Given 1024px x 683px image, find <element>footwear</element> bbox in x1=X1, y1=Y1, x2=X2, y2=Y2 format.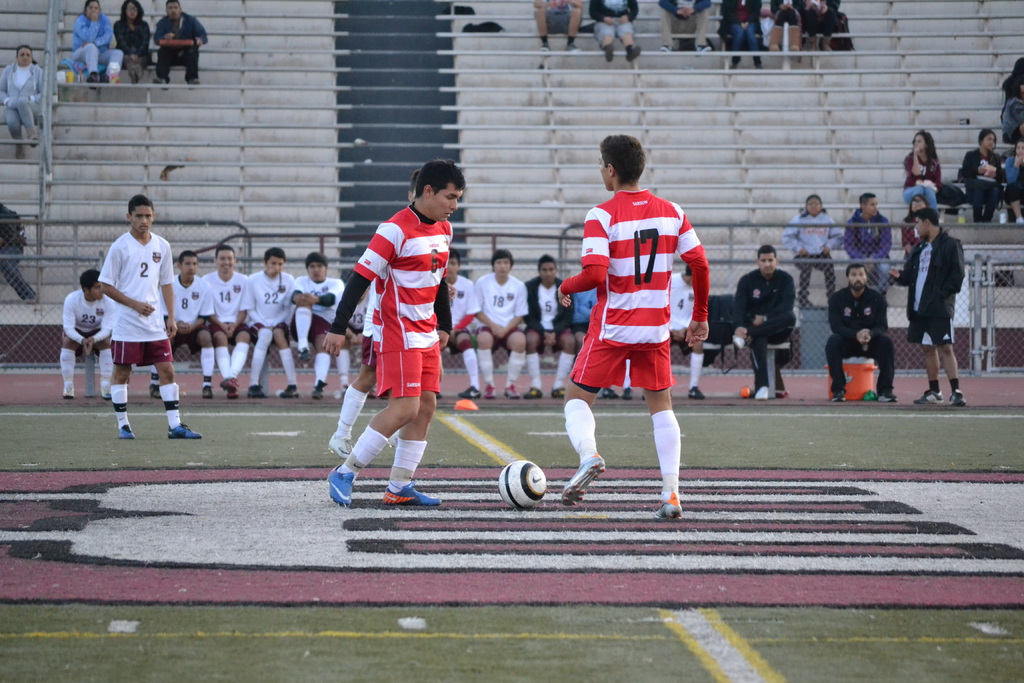
x1=822, y1=35, x2=832, y2=53.
